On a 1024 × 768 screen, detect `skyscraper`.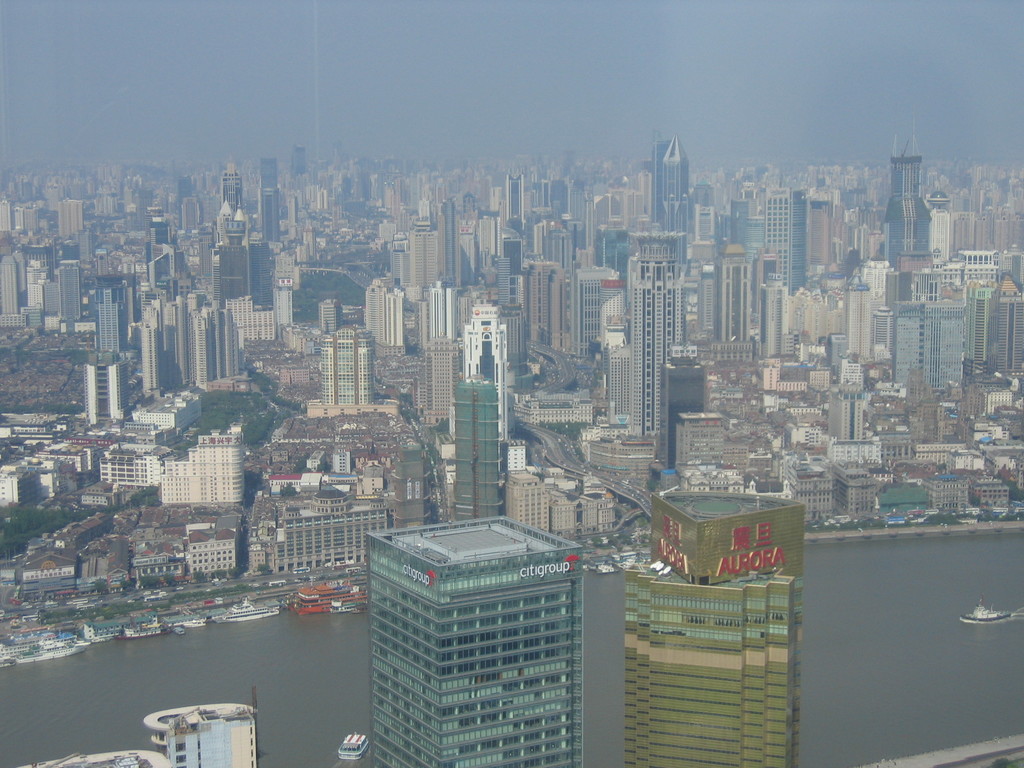
<region>621, 483, 810, 767</region>.
